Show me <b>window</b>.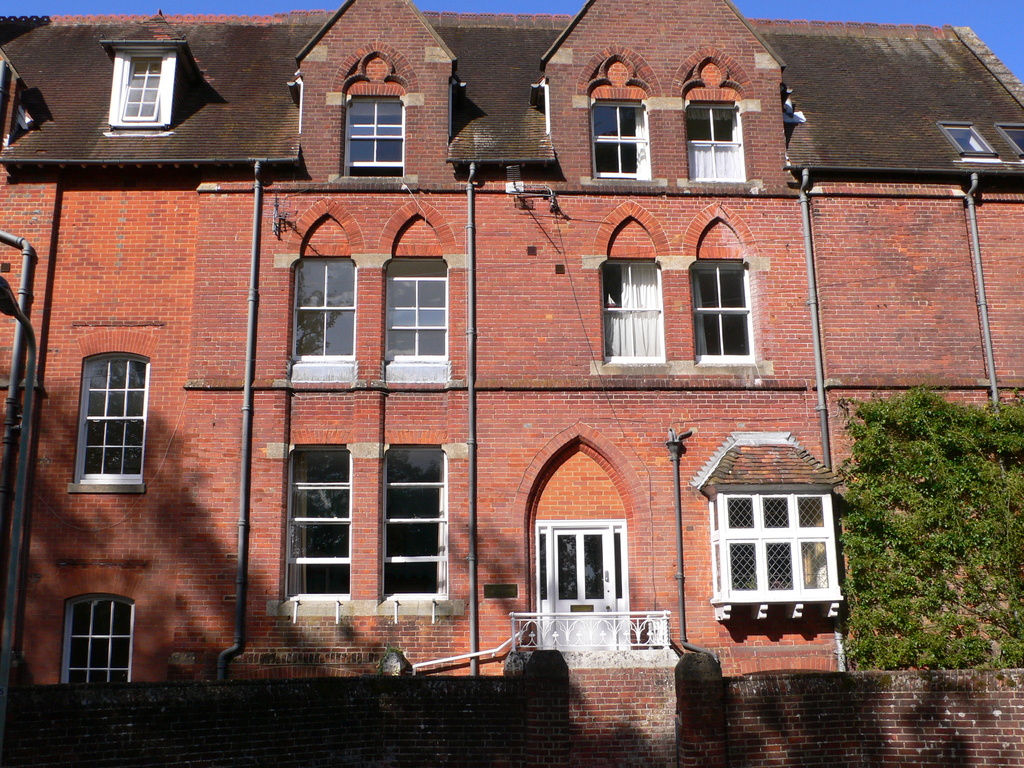
<b>window</b> is here: <region>342, 87, 406, 182</region>.
